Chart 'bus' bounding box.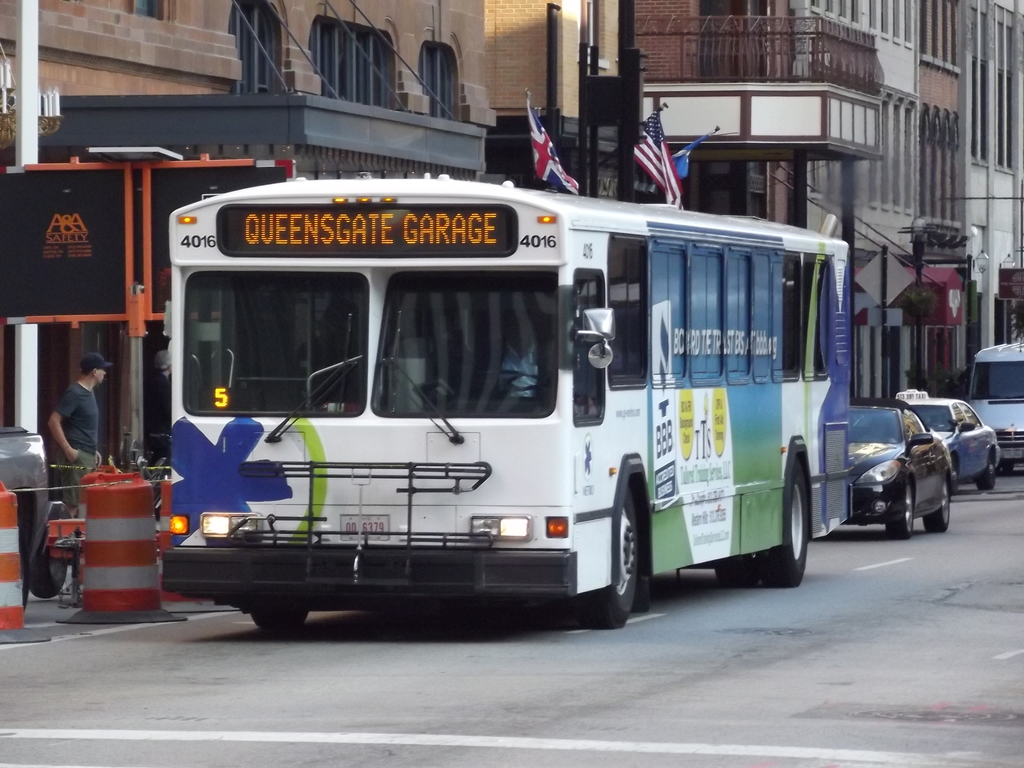
Charted: detection(154, 169, 856, 632).
